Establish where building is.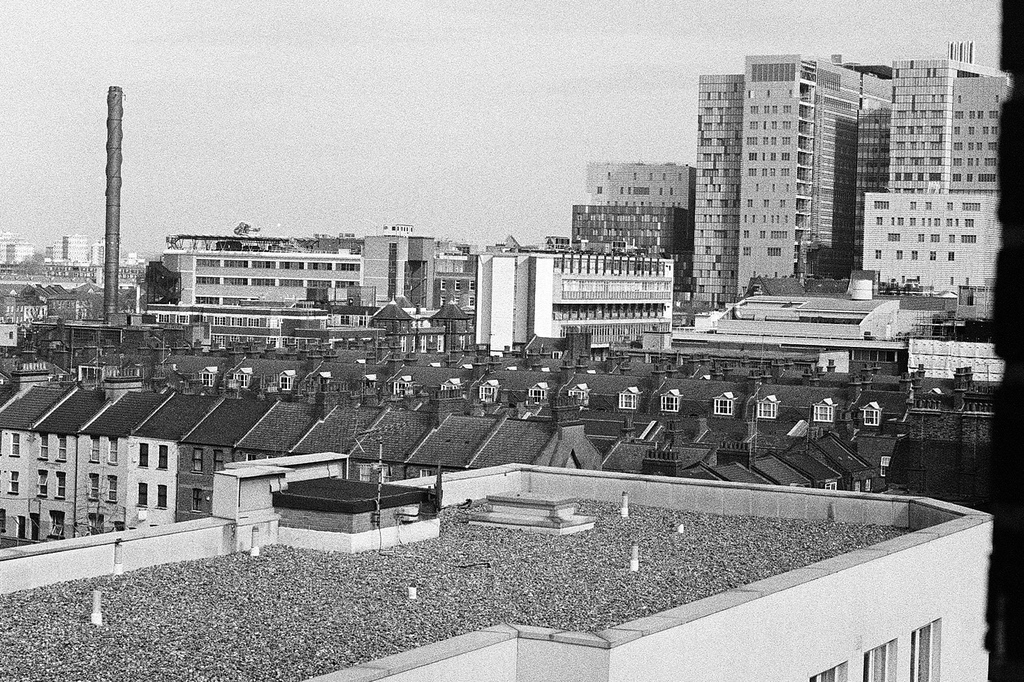
Established at bbox=(855, 57, 1010, 191).
